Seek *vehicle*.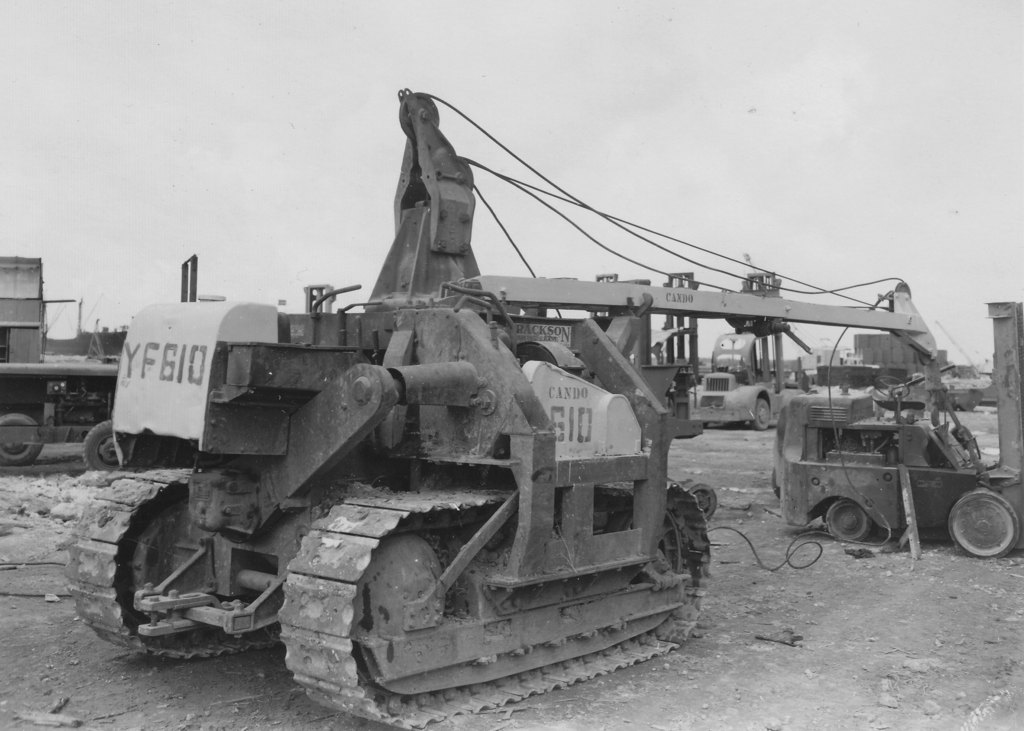
(0, 355, 138, 469).
